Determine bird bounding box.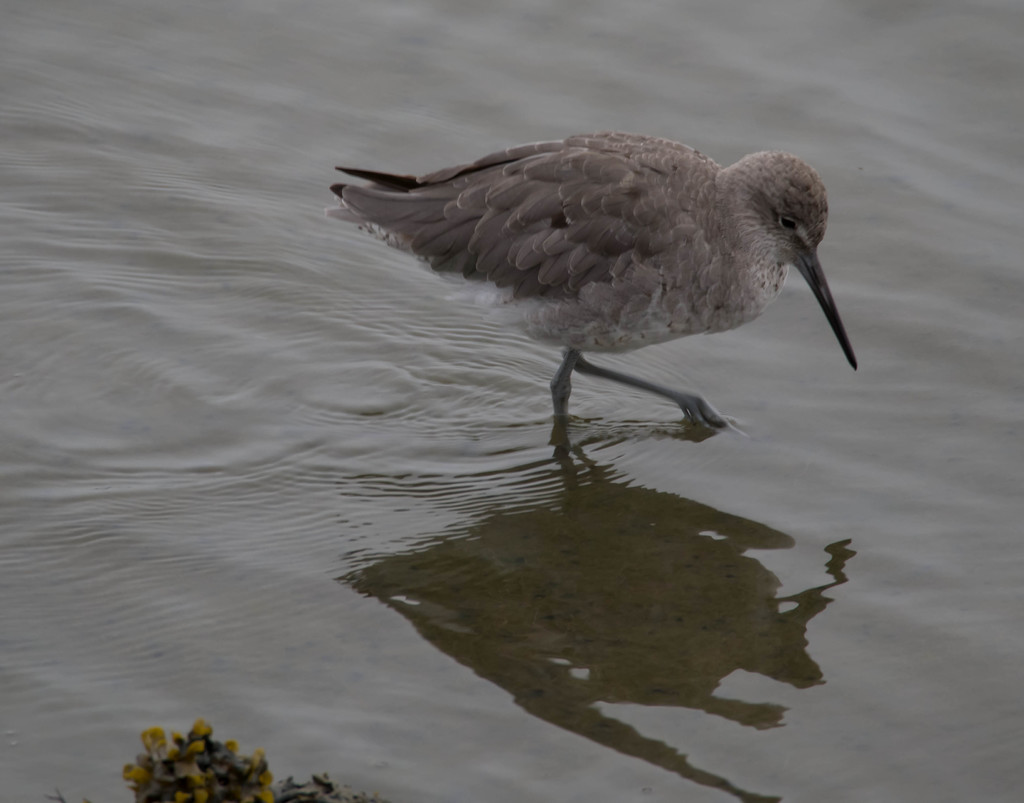
Determined: <box>331,129,886,458</box>.
